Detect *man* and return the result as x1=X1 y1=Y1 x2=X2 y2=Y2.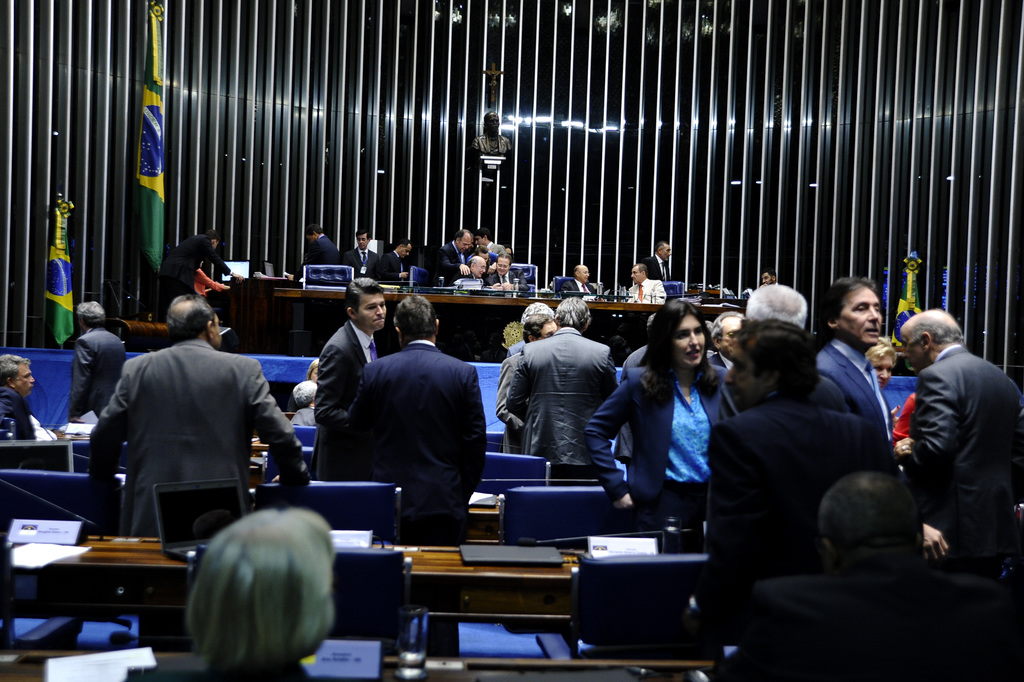
x1=452 y1=254 x2=496 y2=287.
